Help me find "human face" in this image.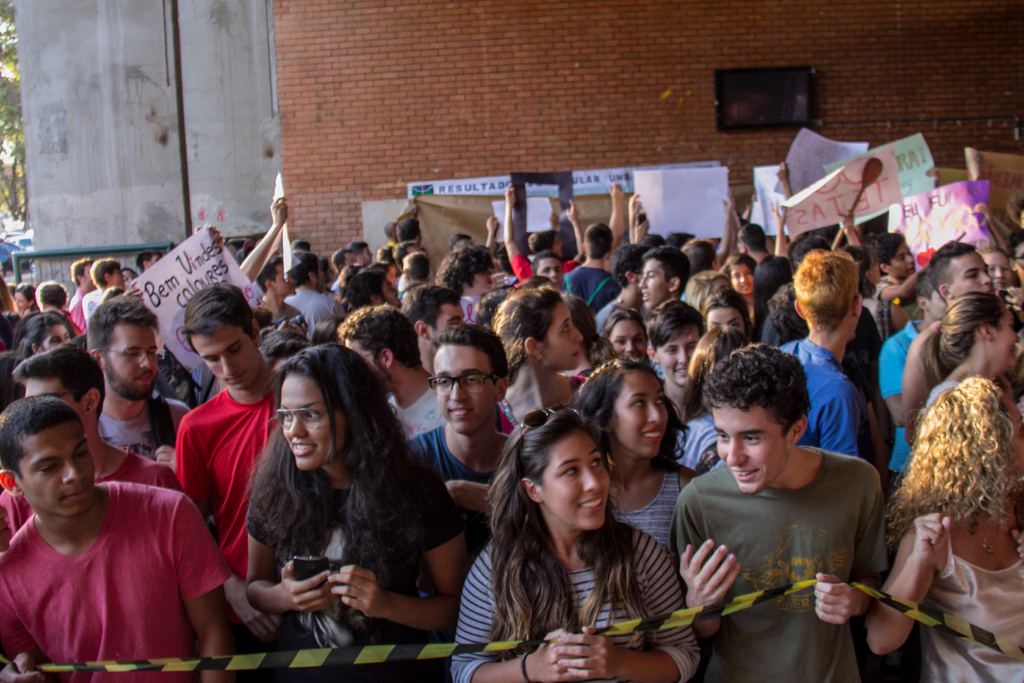
Found it: (104, 319, 158, 399).
